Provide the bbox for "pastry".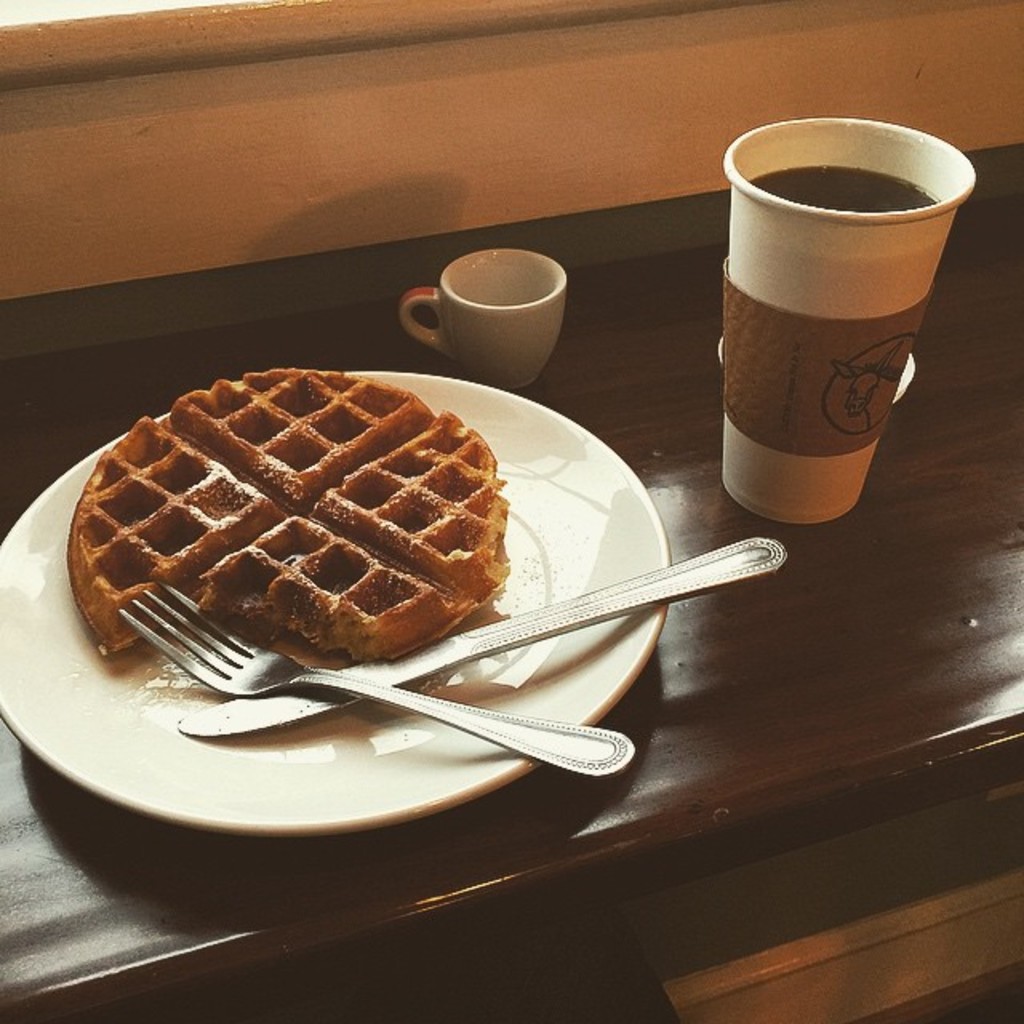
[67,366,510,661].
